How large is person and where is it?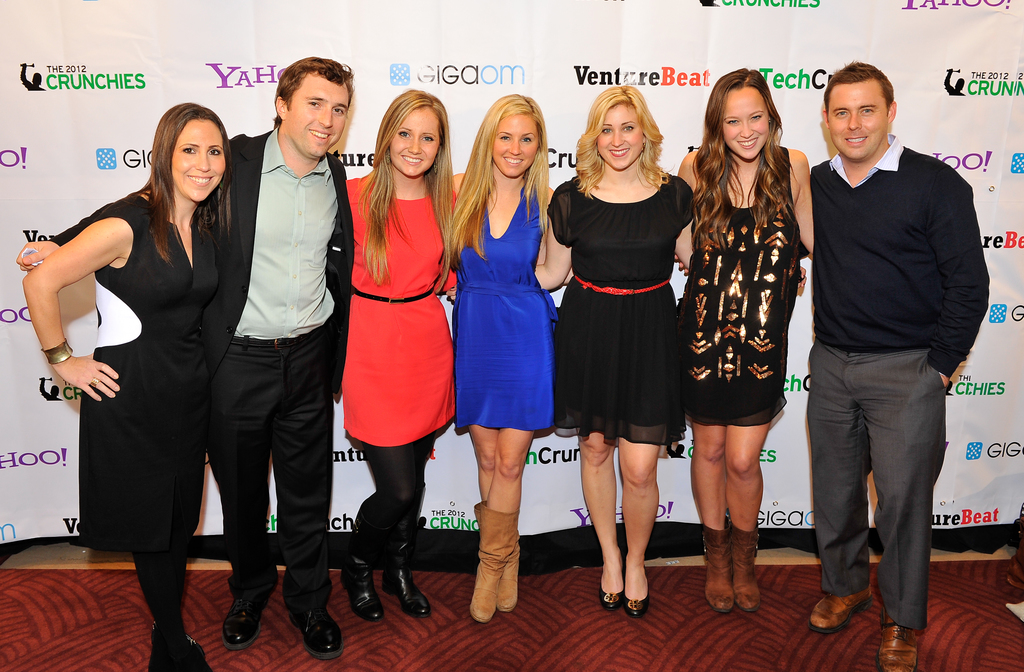
Bounding box: rect(531, 77, 700, 618).
